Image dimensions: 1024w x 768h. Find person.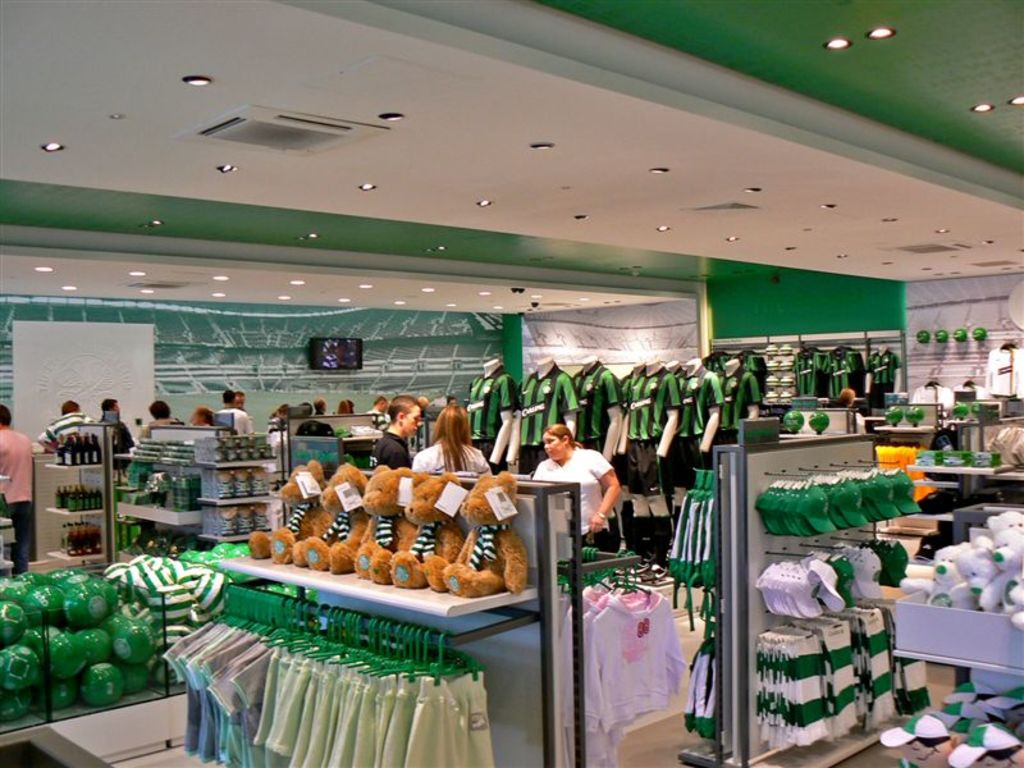
box(218, 390, 251, 442).
